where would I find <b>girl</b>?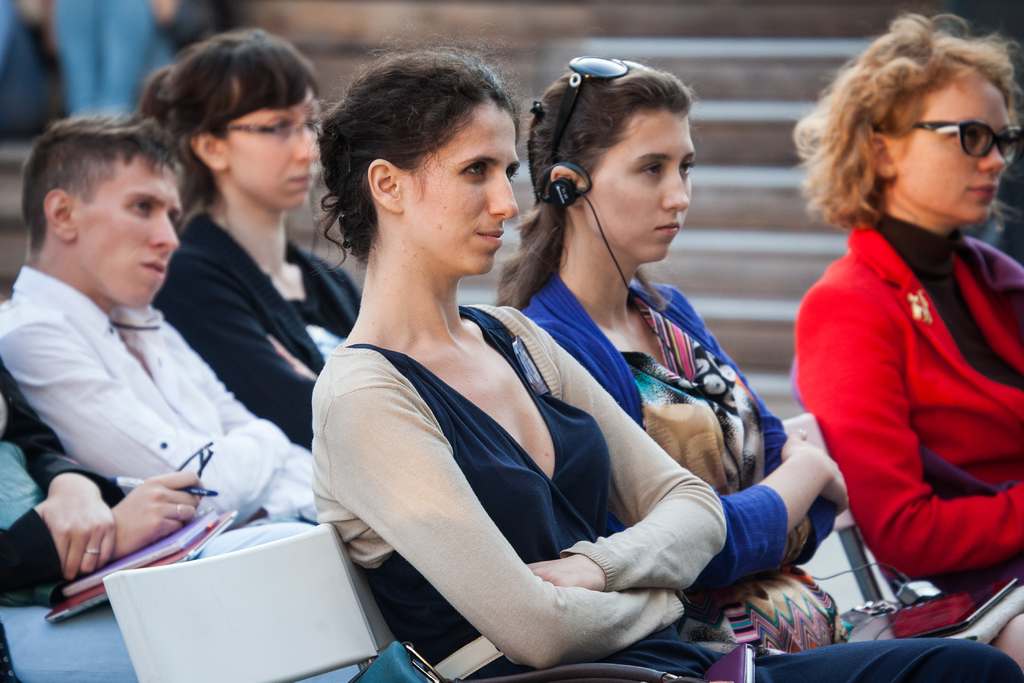
At bbox=[496, 51, 1023, 678].
